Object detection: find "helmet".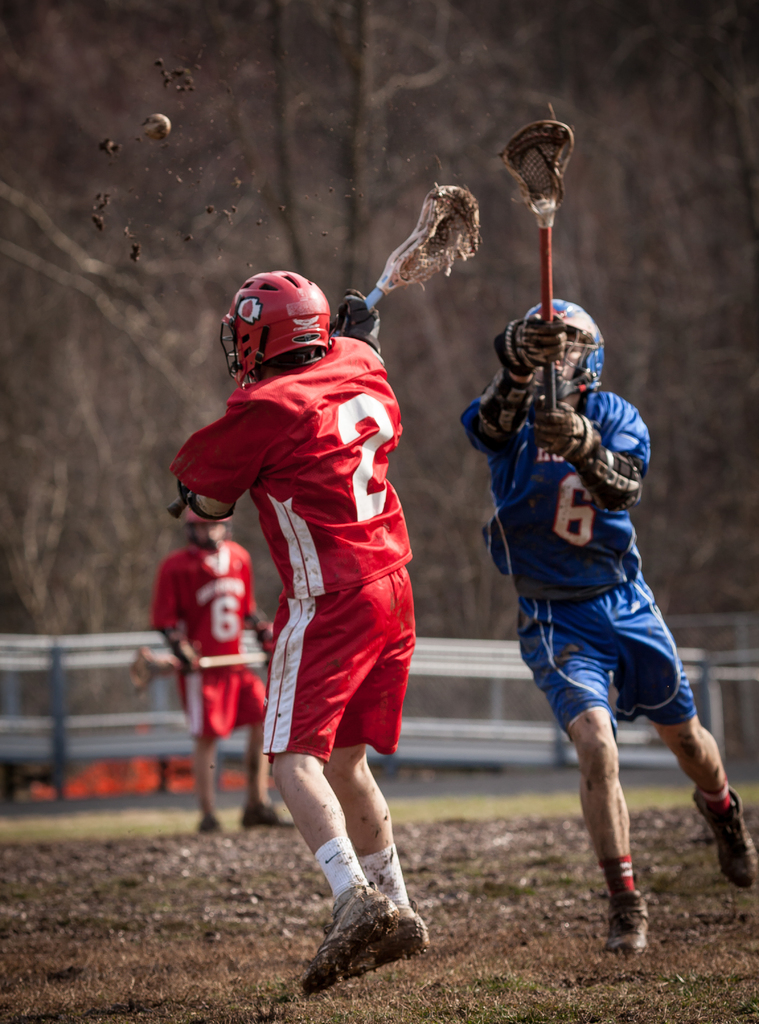
[left=224, top=272, right=344, bottom=372].
